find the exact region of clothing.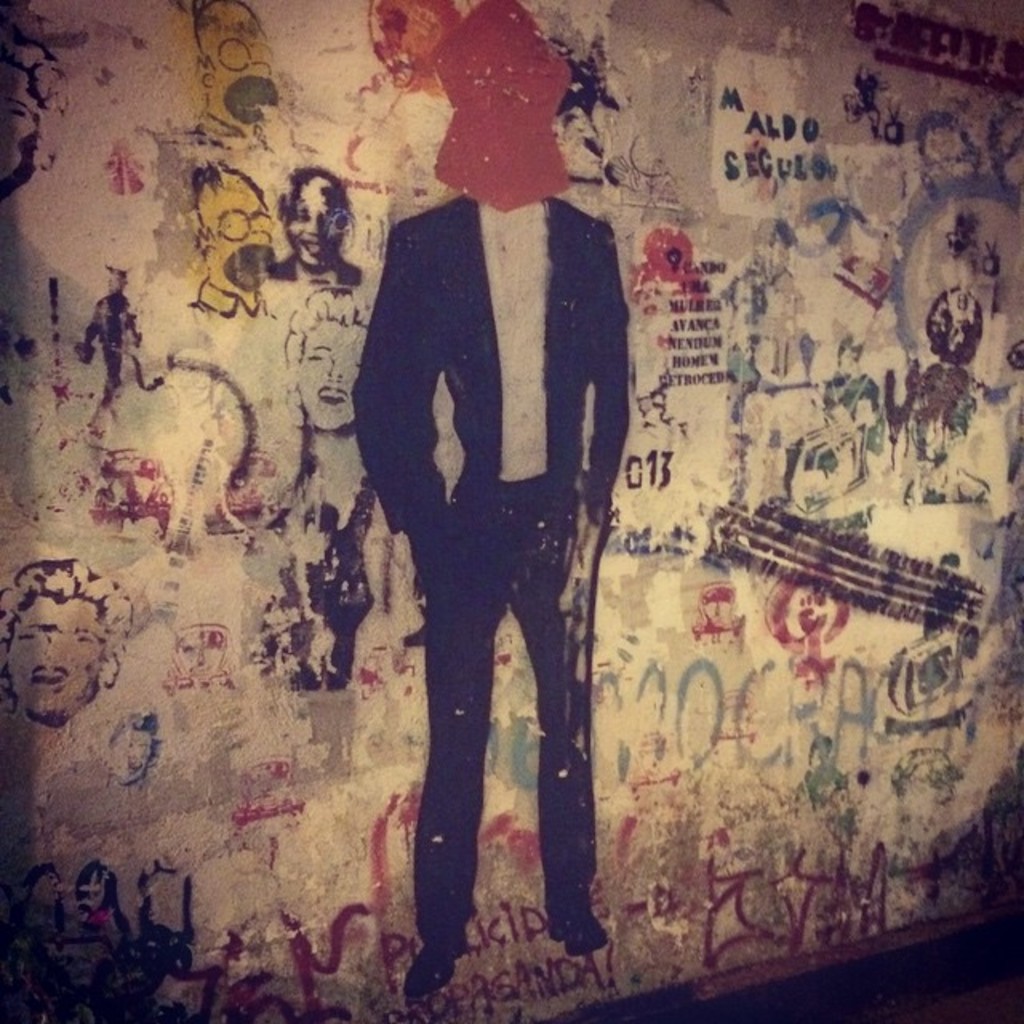
Exact region: region(269, 245, 363, 283).
